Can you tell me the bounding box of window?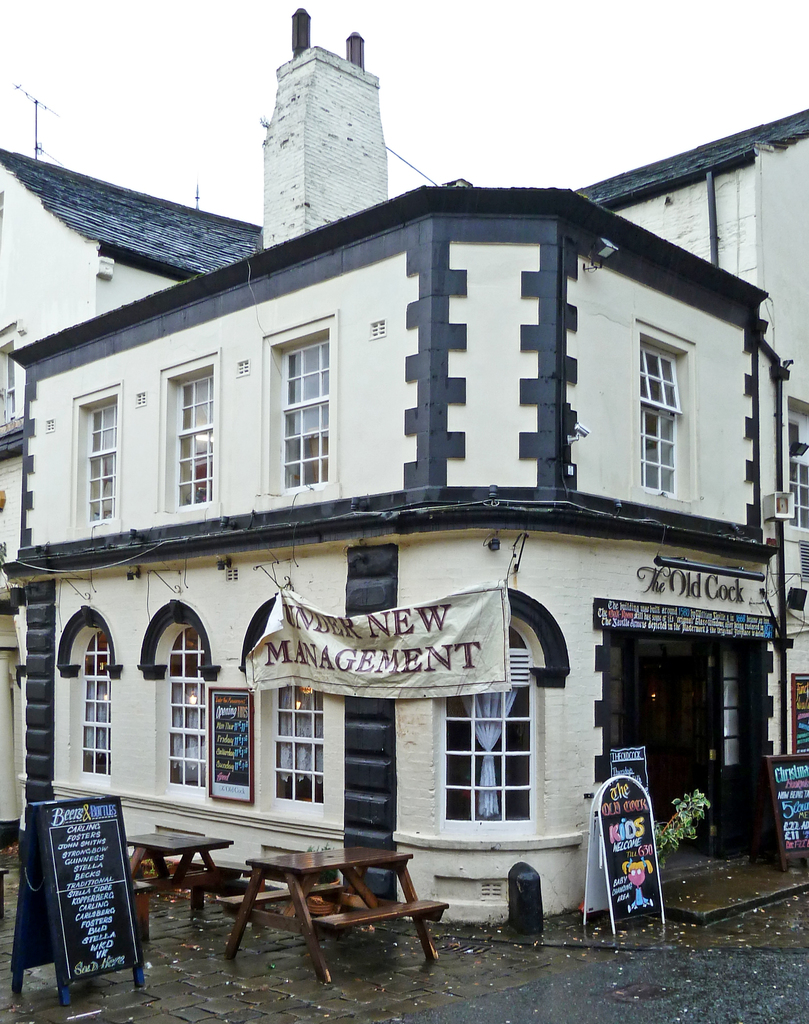
[87, 404, 117, 518].
